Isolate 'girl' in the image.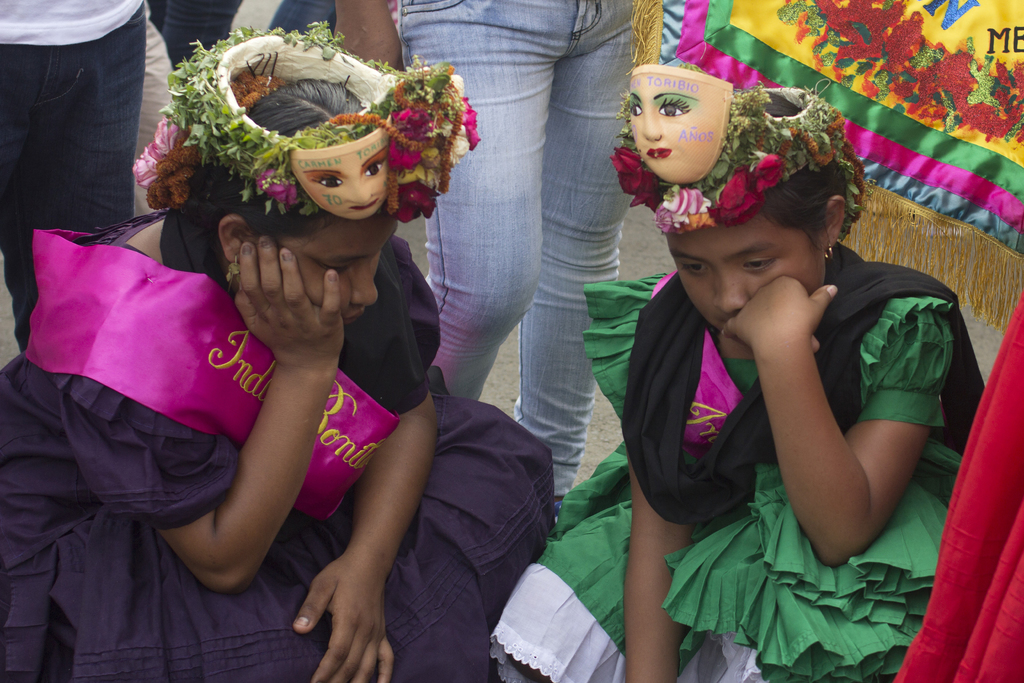
Isolated region: 491, 64, 986, 682.
